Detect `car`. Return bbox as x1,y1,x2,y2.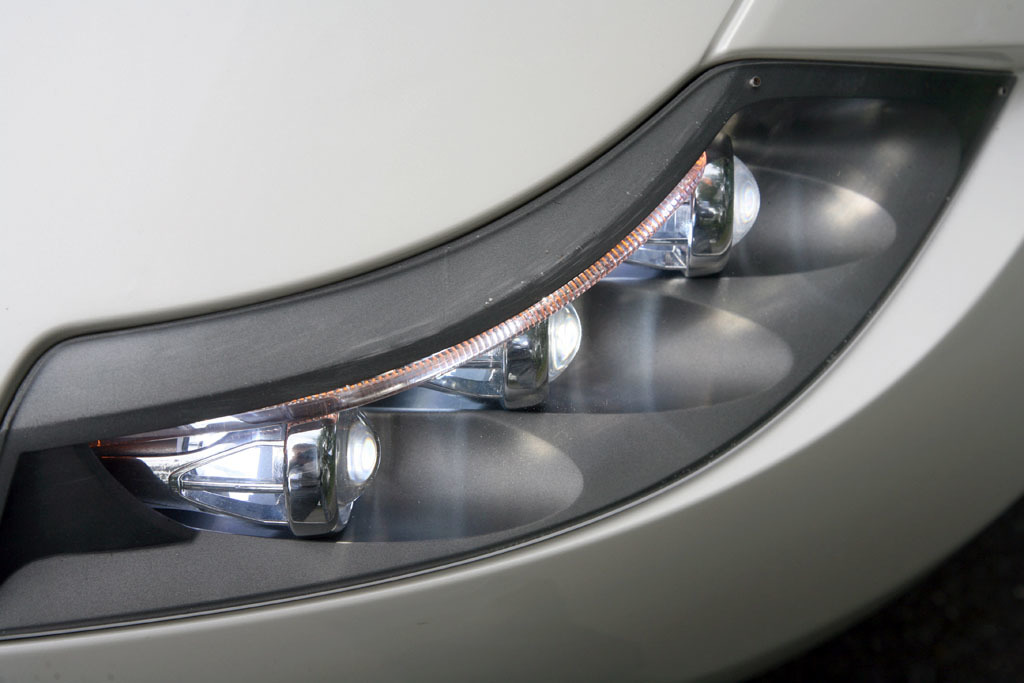
0,0,1023,682.
